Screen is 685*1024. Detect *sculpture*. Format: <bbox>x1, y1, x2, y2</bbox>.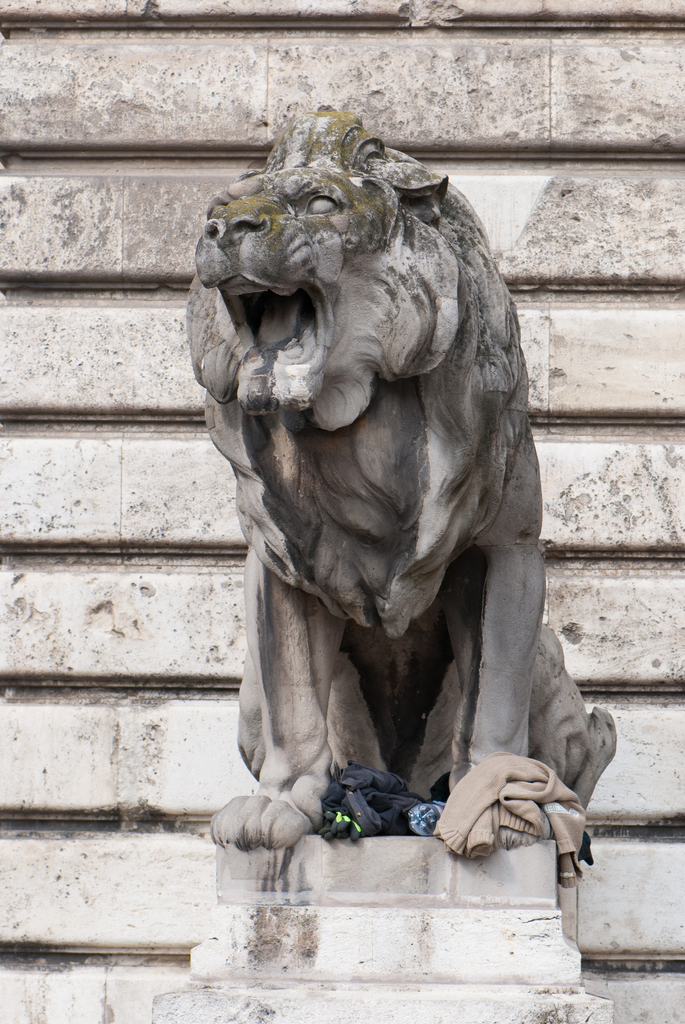
<bbox>180, 14, 589, 966</bbox>.
